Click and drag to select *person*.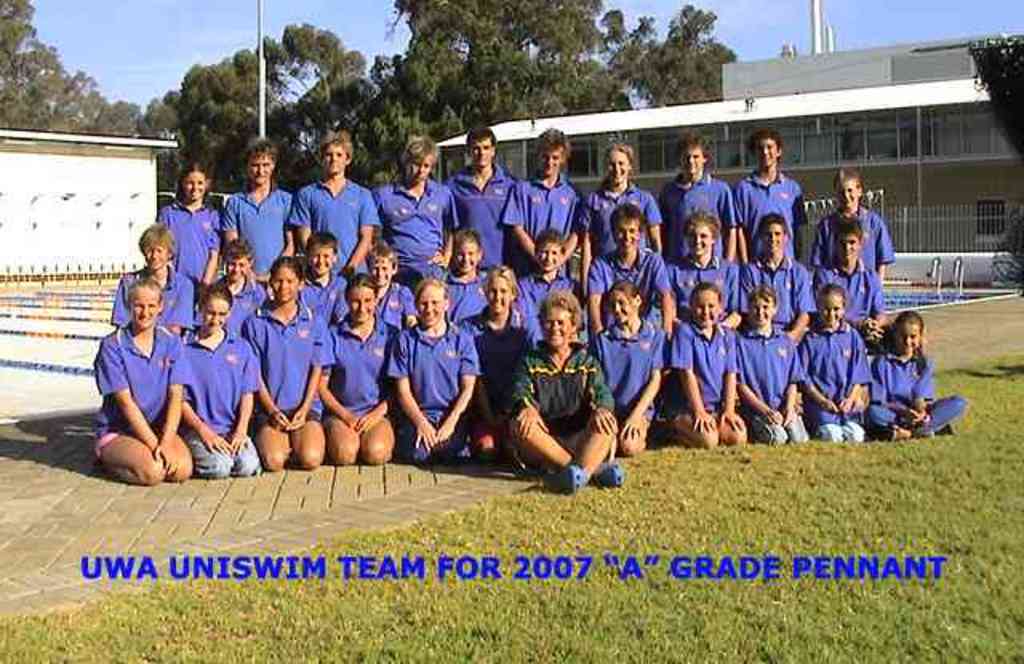
Selection: box(797, 283, 869, 445).
